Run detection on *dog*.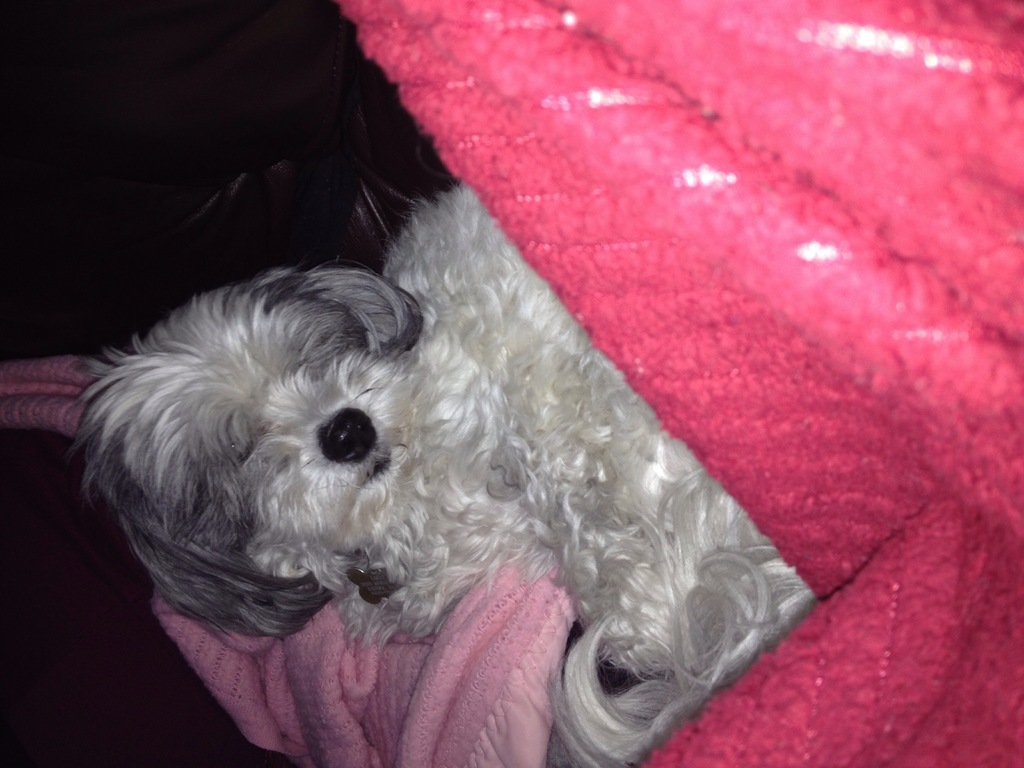
Result: 59:180:817:767.
